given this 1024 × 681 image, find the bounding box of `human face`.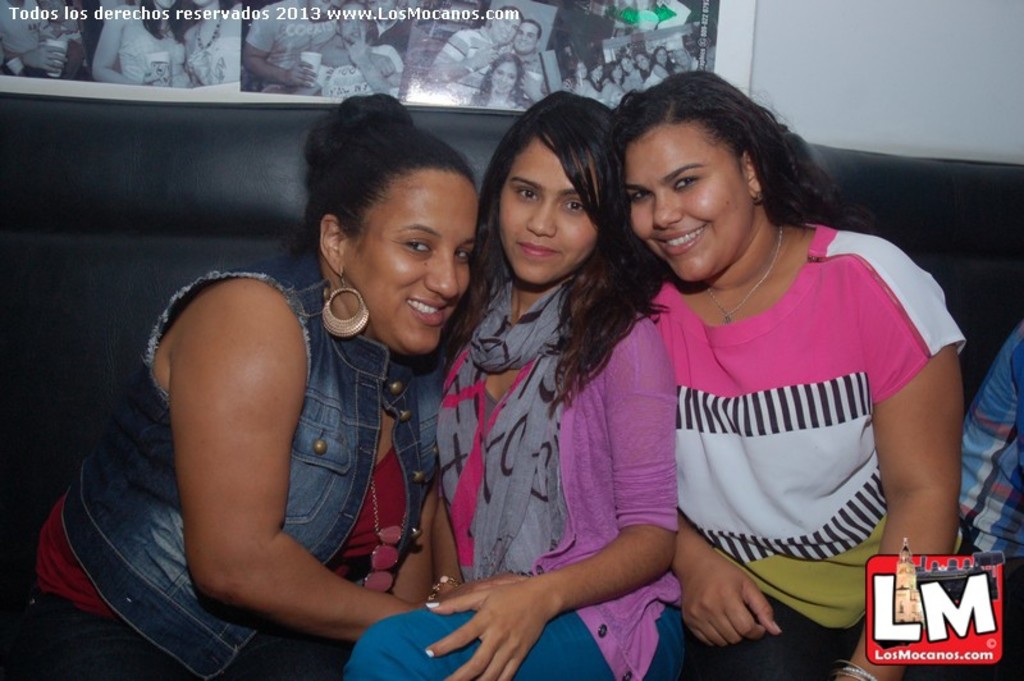
BBox(346, 174, 471, 347).
